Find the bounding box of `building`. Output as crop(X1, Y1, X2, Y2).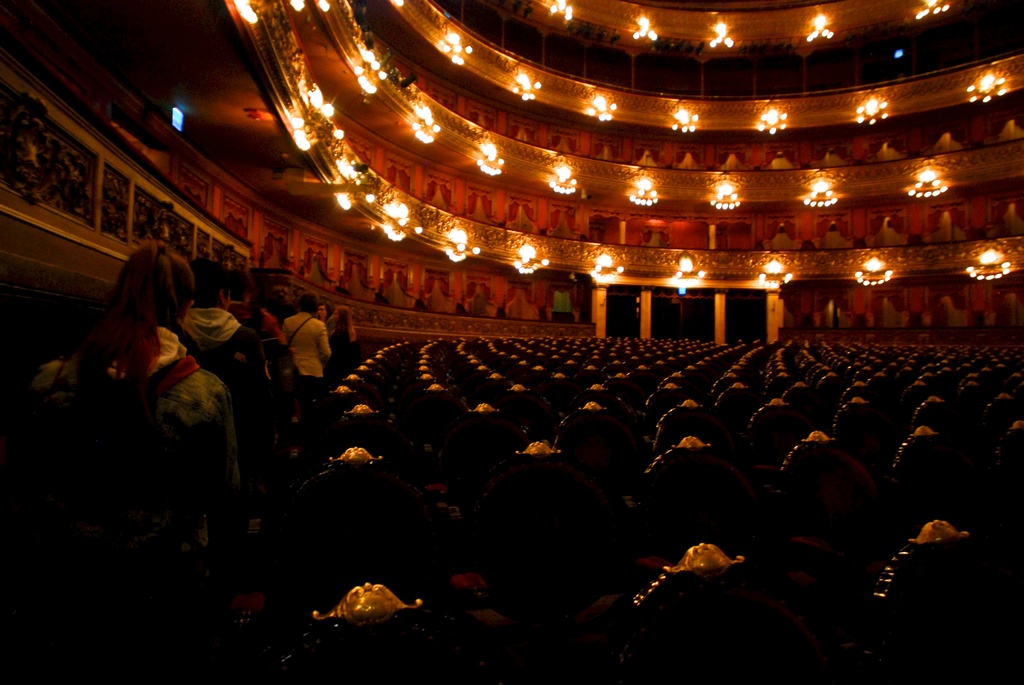
crop(0, 0, 1023, 684).
